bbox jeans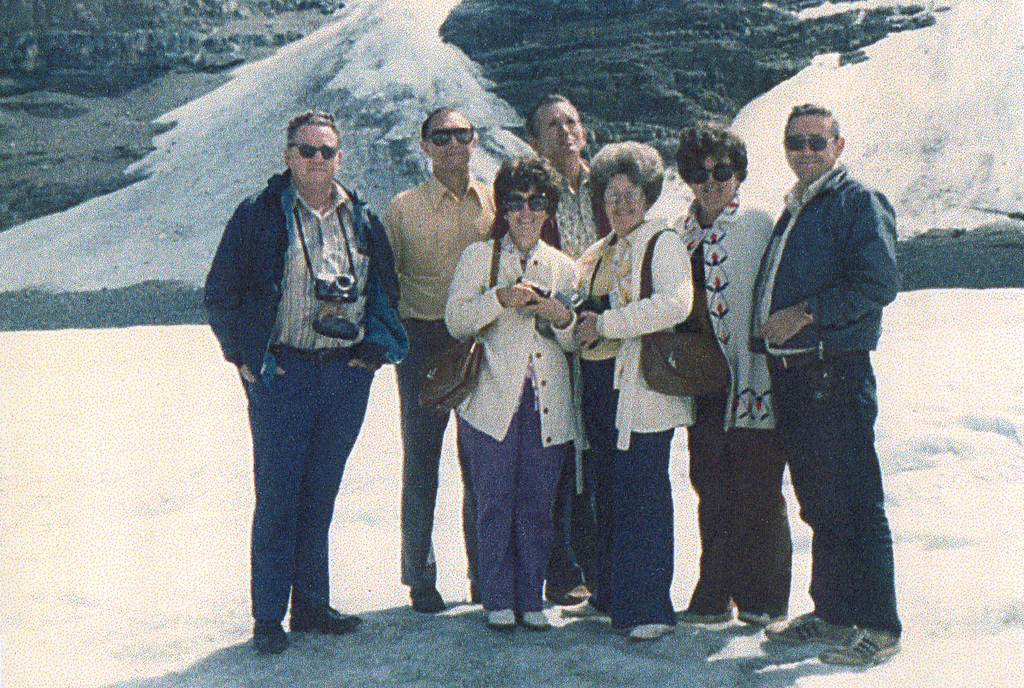
222, 337, 384, 657
